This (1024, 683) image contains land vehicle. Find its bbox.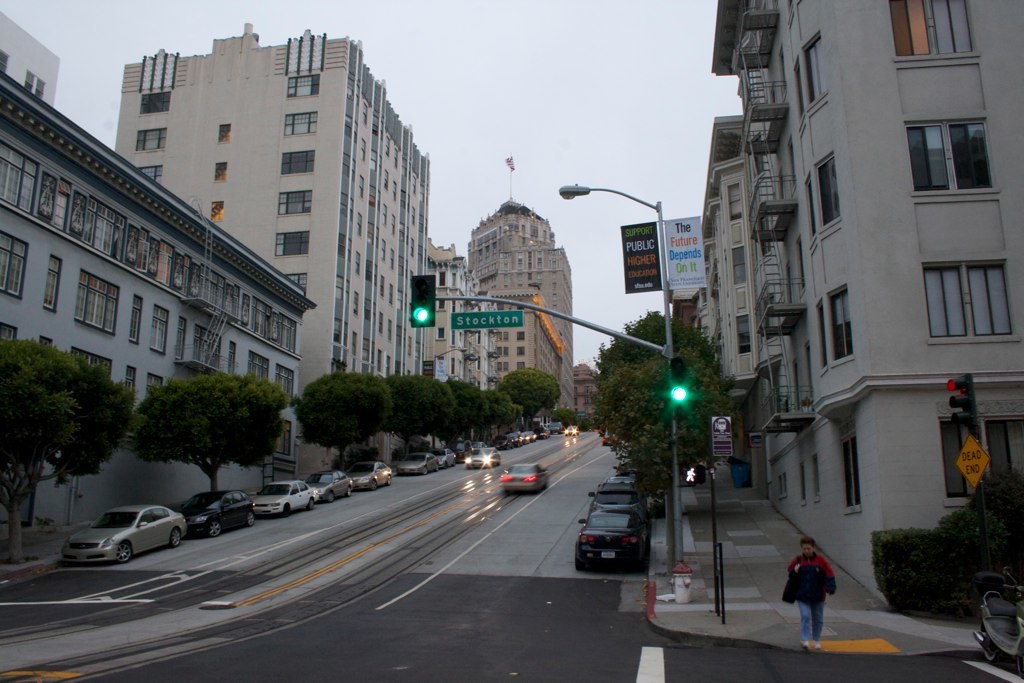
(575, 486, 656, 578).
